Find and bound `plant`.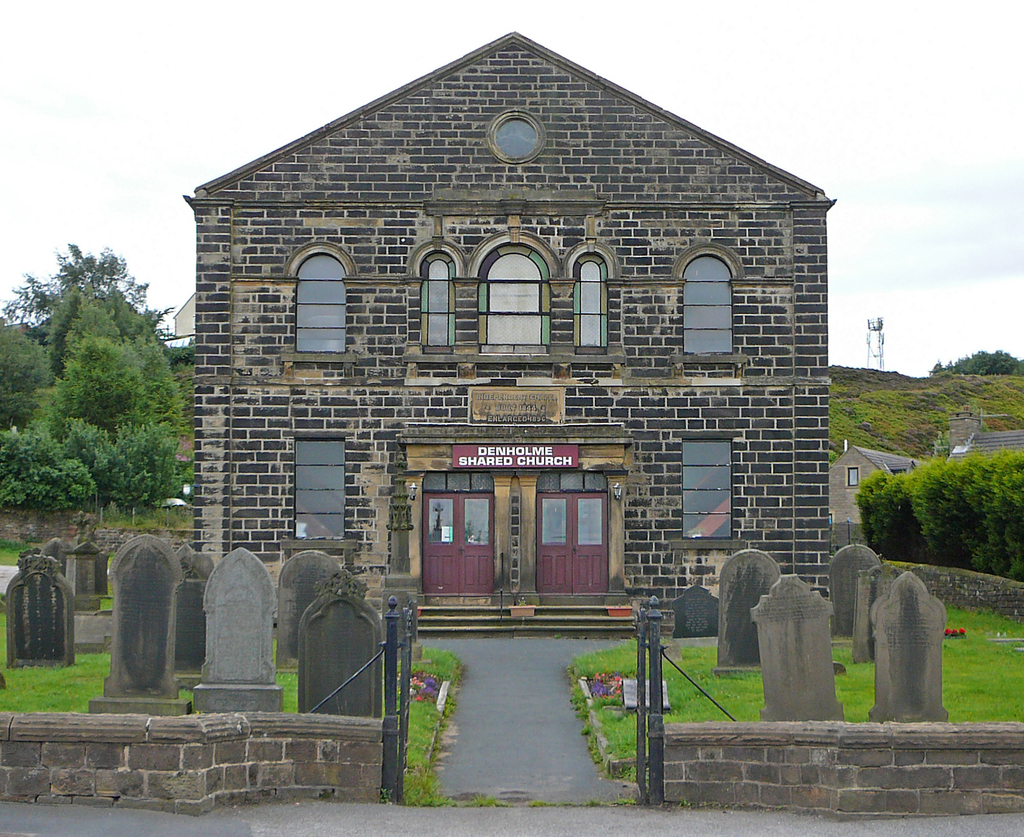
Bound: (849,424,1023,578).
